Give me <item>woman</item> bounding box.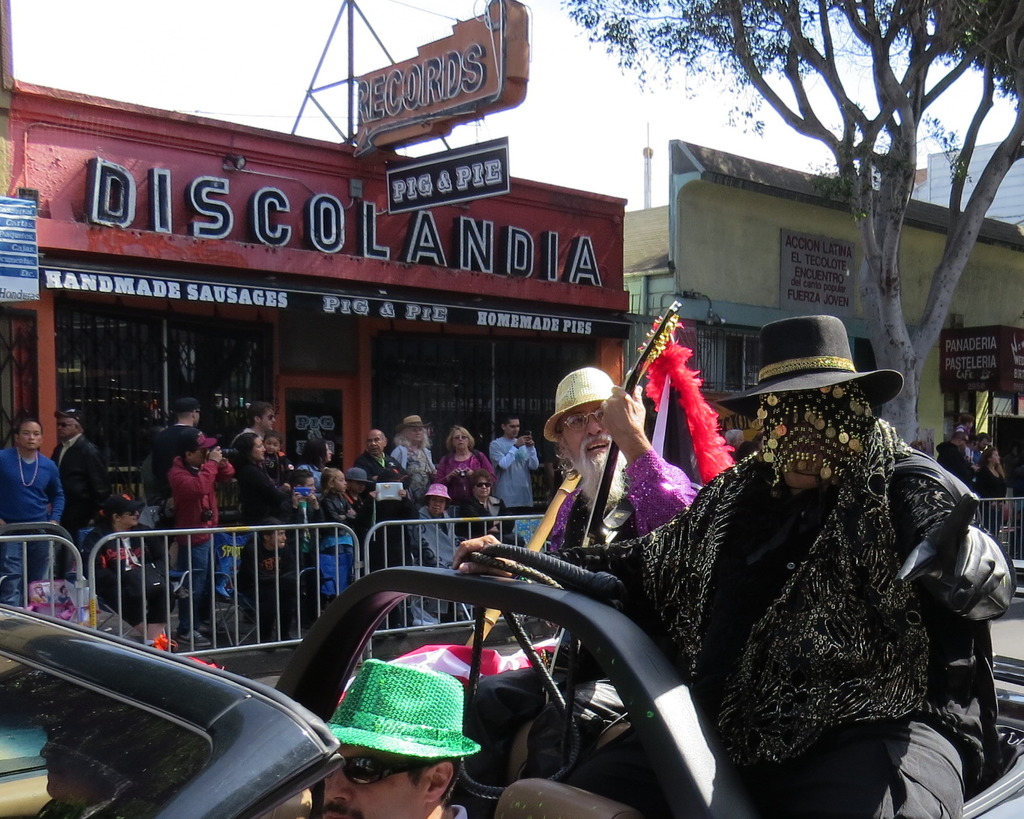
Rect(79, 491, 220, 653).
